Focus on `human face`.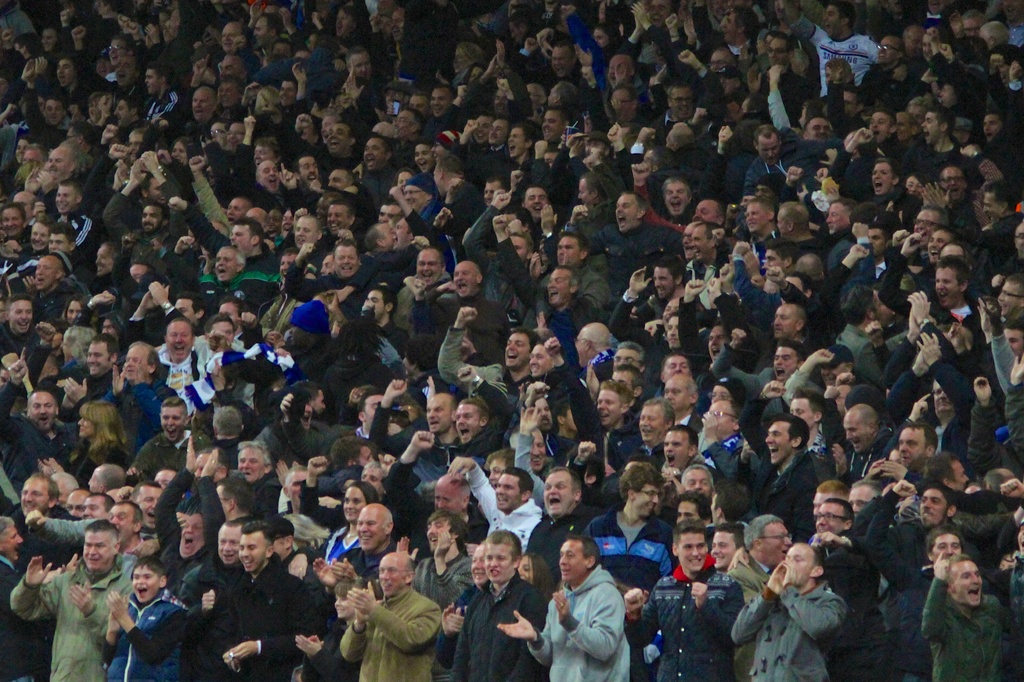
Focused at detection(431, 167, 448, 197).
